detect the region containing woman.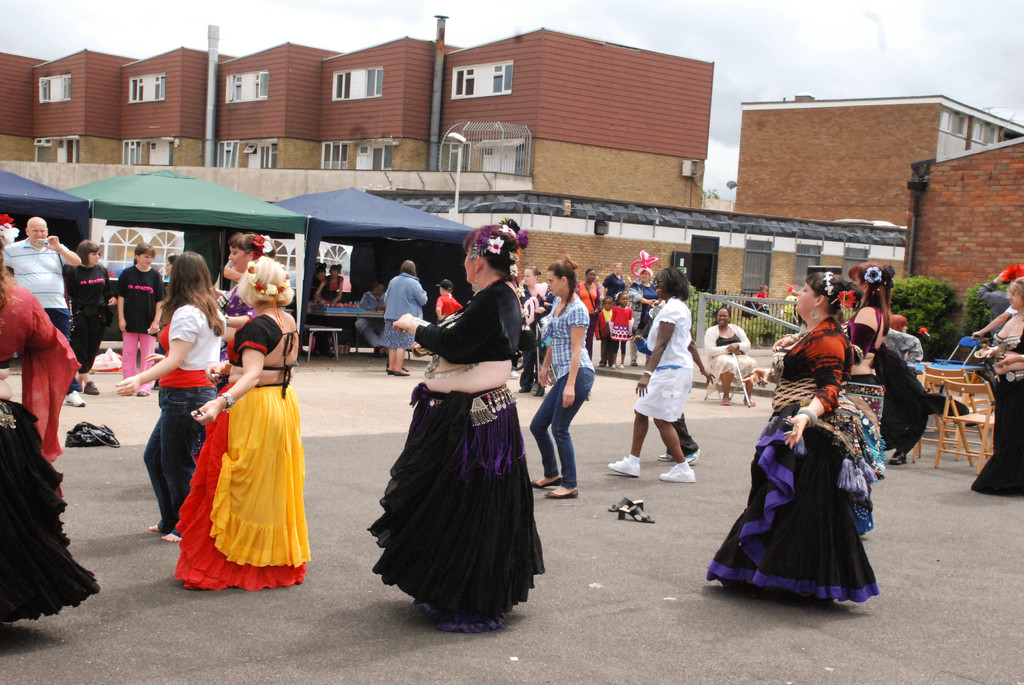
<box>706,271,881,601</box>.
